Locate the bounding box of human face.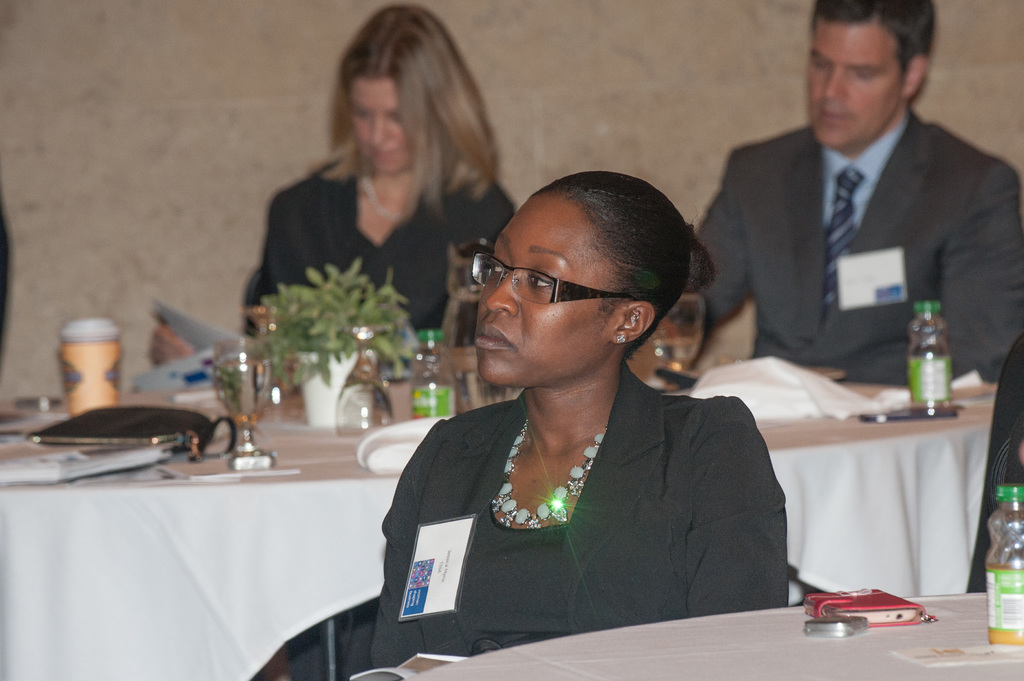
Bounding box: [left=478, top=189, right=609, bottom=385].
